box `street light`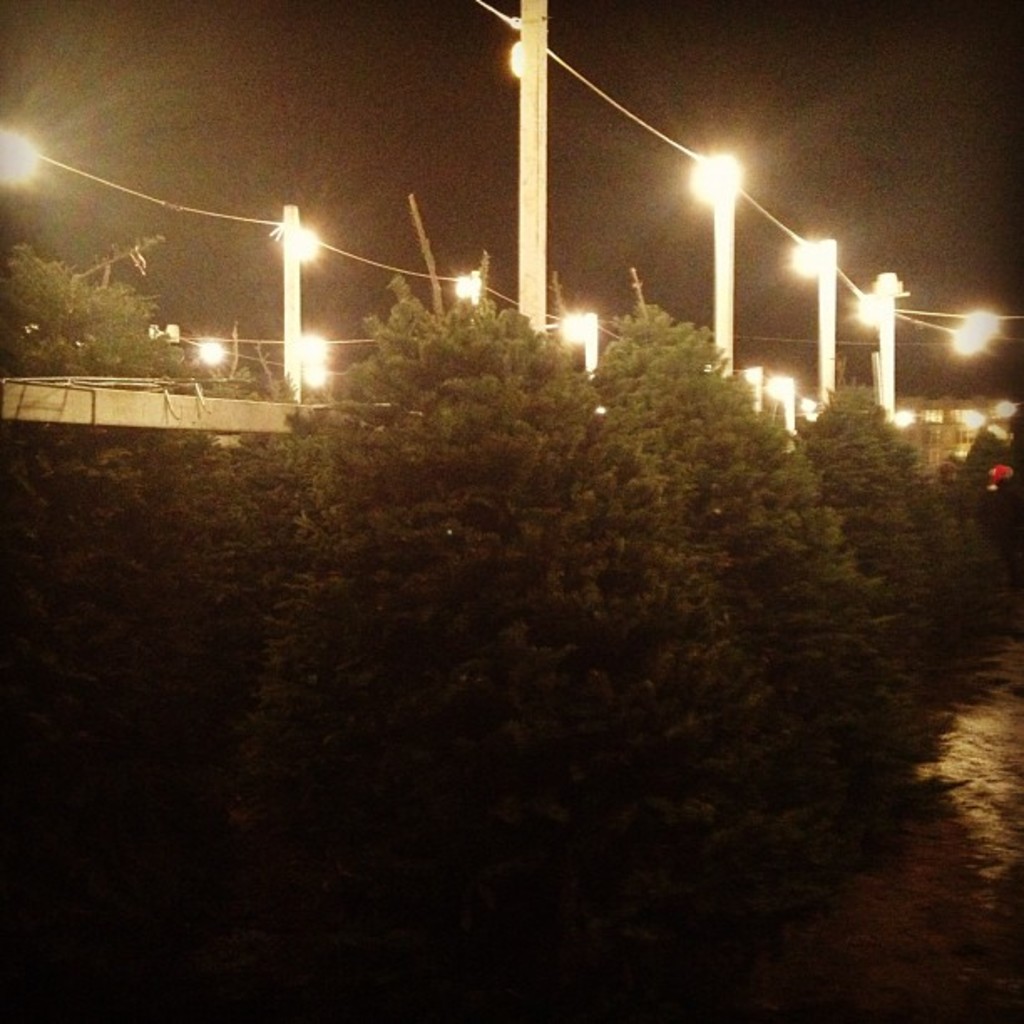
{"x1": 765, "y1": 373, "x2": 800, "y2": 432}
